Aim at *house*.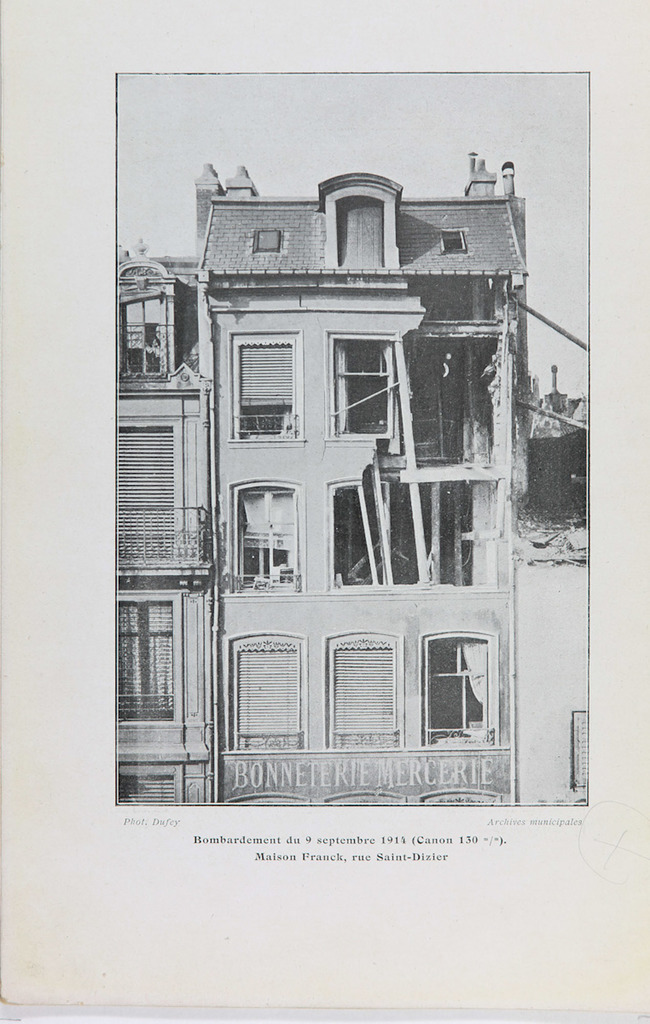
Aimed at <box>110,103,599,818</box>.
